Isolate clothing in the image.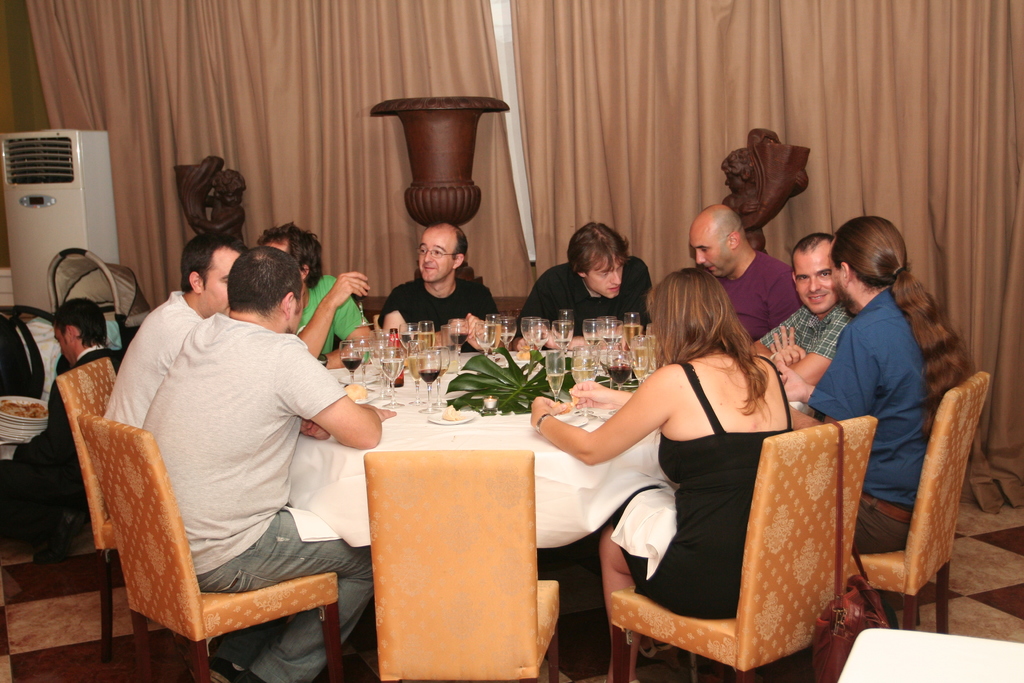
Isolated region: {"x1": 378, "y1": 273, "x2": 501, "y2": 352}.
